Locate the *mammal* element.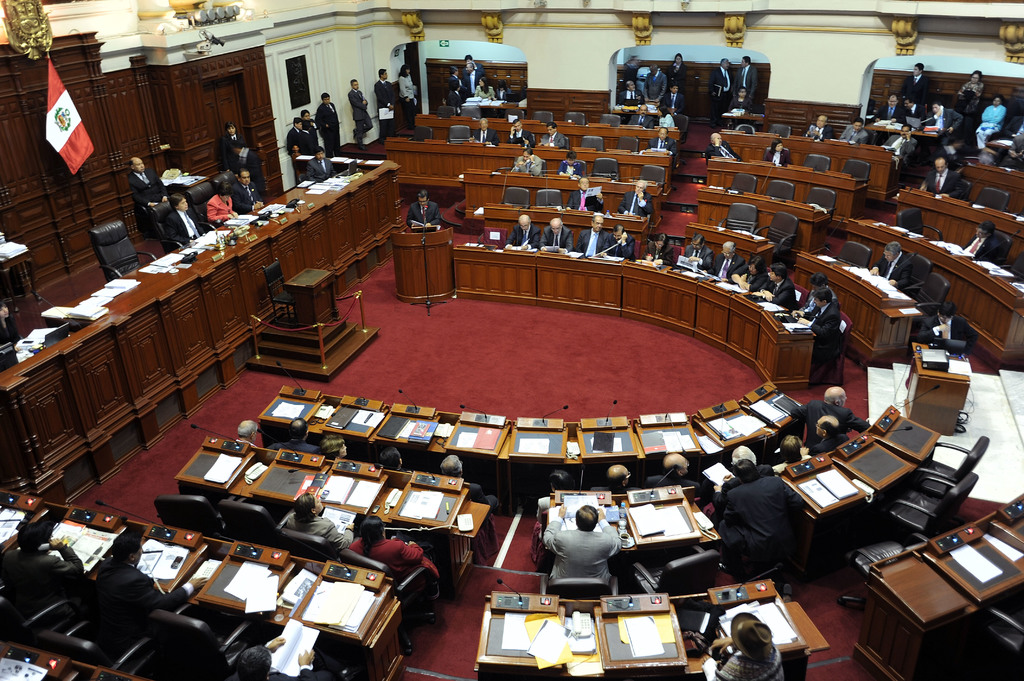
Element bbox: [960,72,981,118].
